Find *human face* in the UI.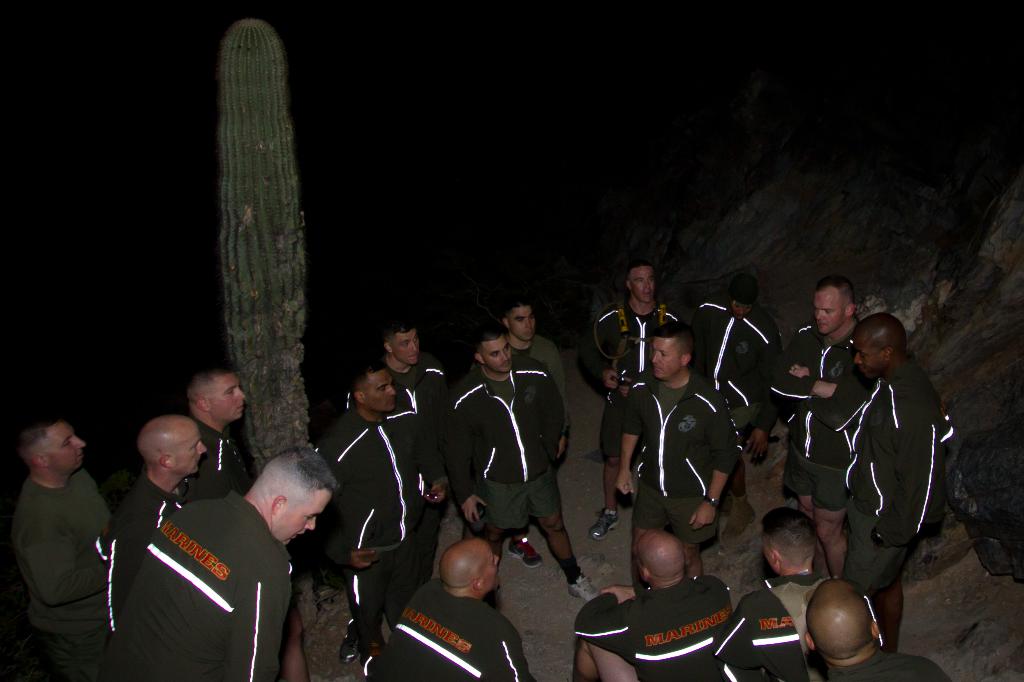
UI element at <bbox>855, 337, 881, 373</bbox>.
